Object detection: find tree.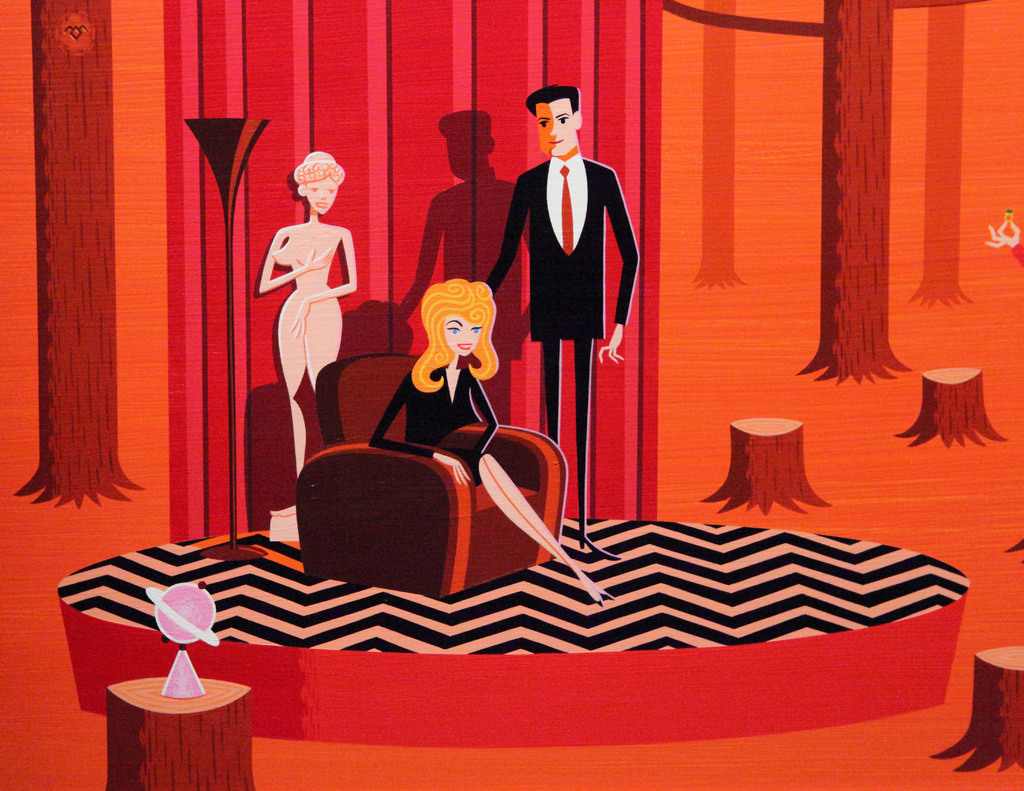
(105,676,253,790).
